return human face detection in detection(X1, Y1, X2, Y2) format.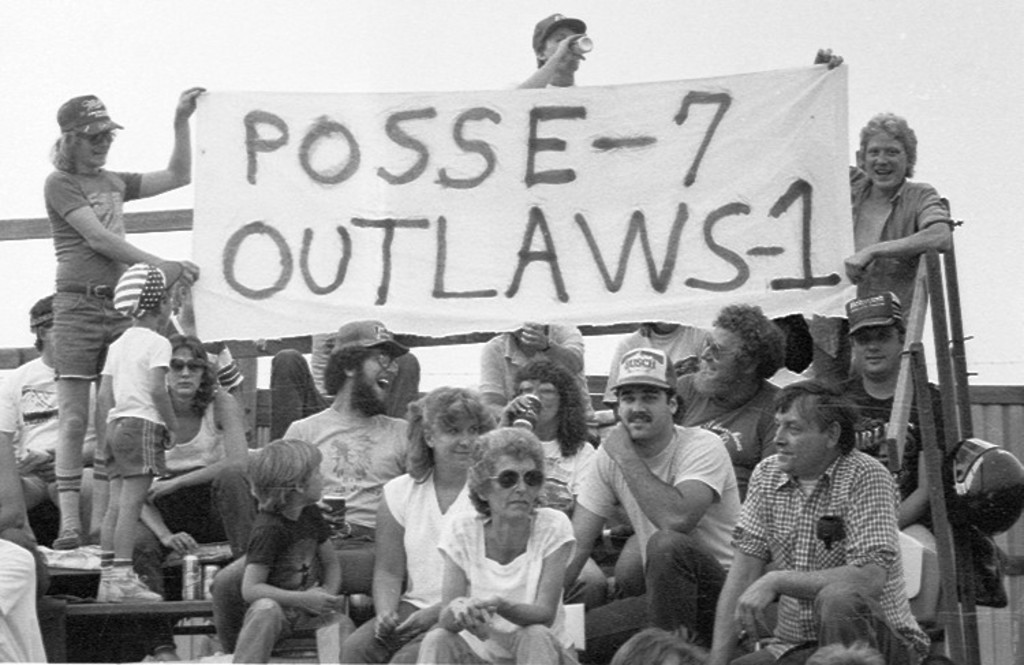
detection(847, 321, 905, 373).
